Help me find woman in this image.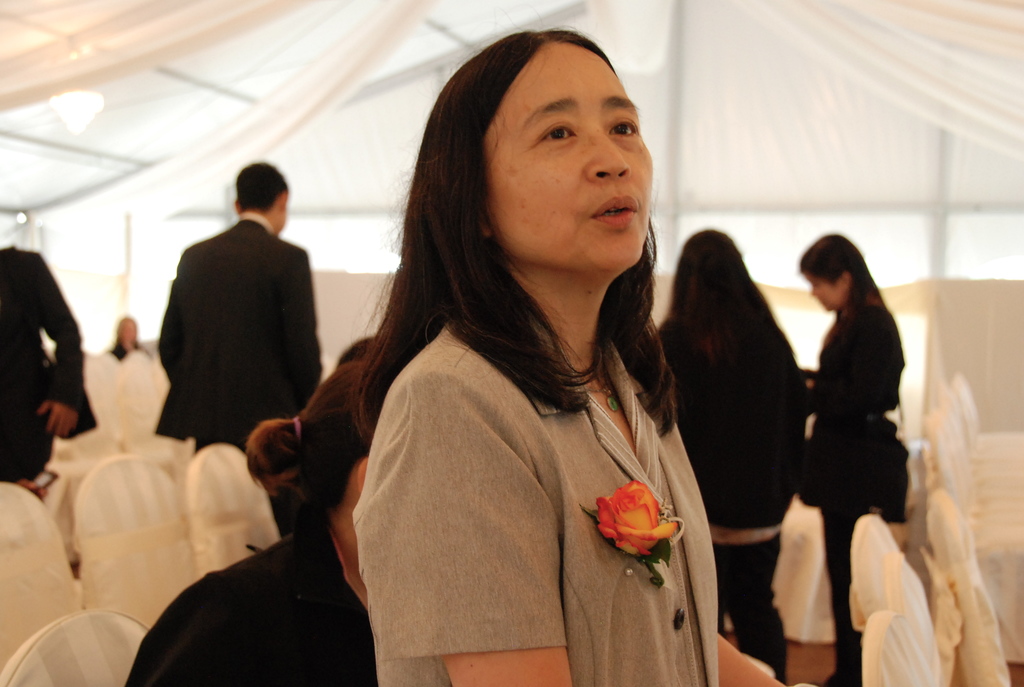
Found it: bbox=(655, 226, 808, 686).
